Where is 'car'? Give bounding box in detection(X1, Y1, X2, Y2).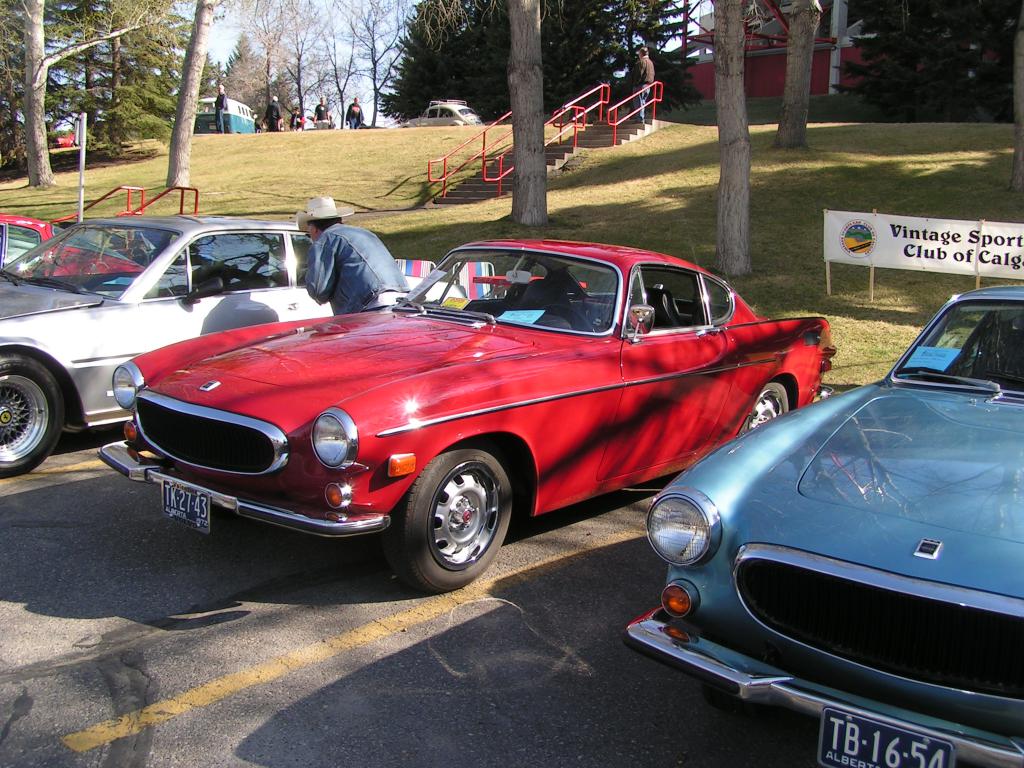
detection(96, 241, 838, 595).
